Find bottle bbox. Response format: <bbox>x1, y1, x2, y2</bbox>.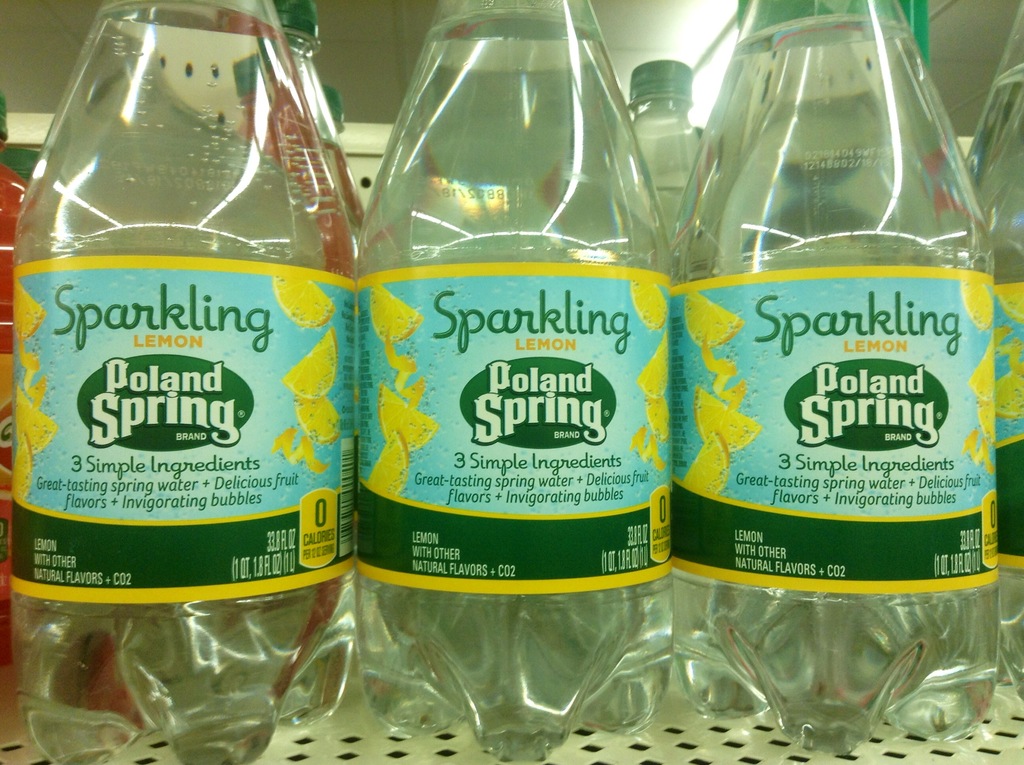
<bbox>8, 0, 357, 709</bbox>.
